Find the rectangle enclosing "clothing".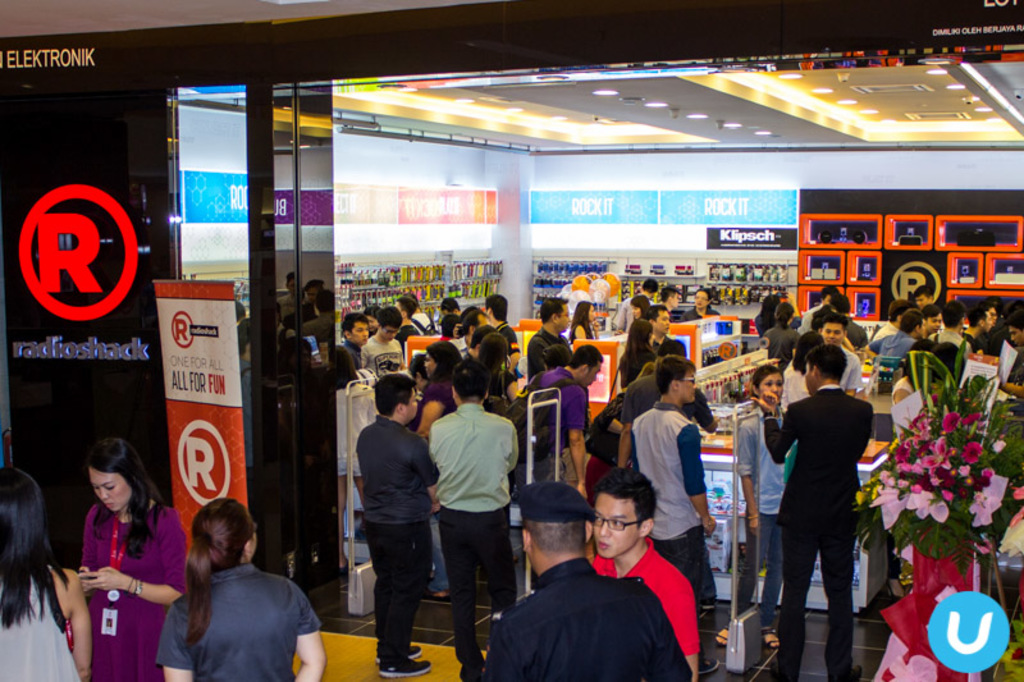
[529,365,585,482].
